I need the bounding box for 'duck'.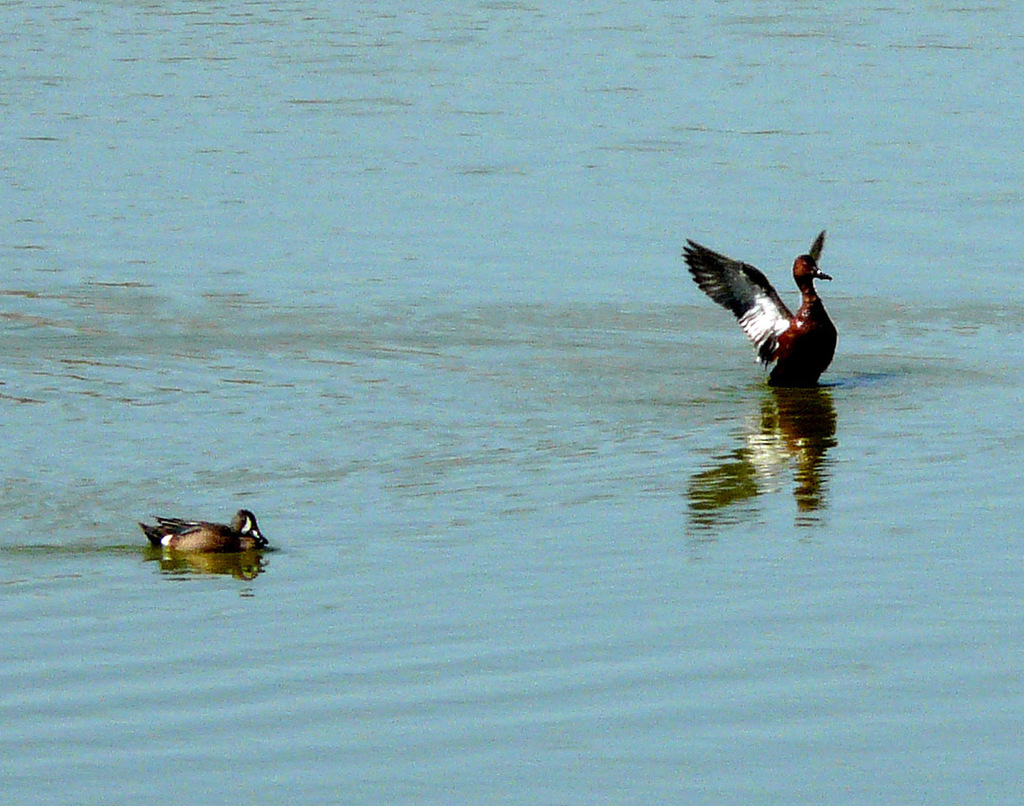
Here it is: <box>139,510,274,559</box>.
